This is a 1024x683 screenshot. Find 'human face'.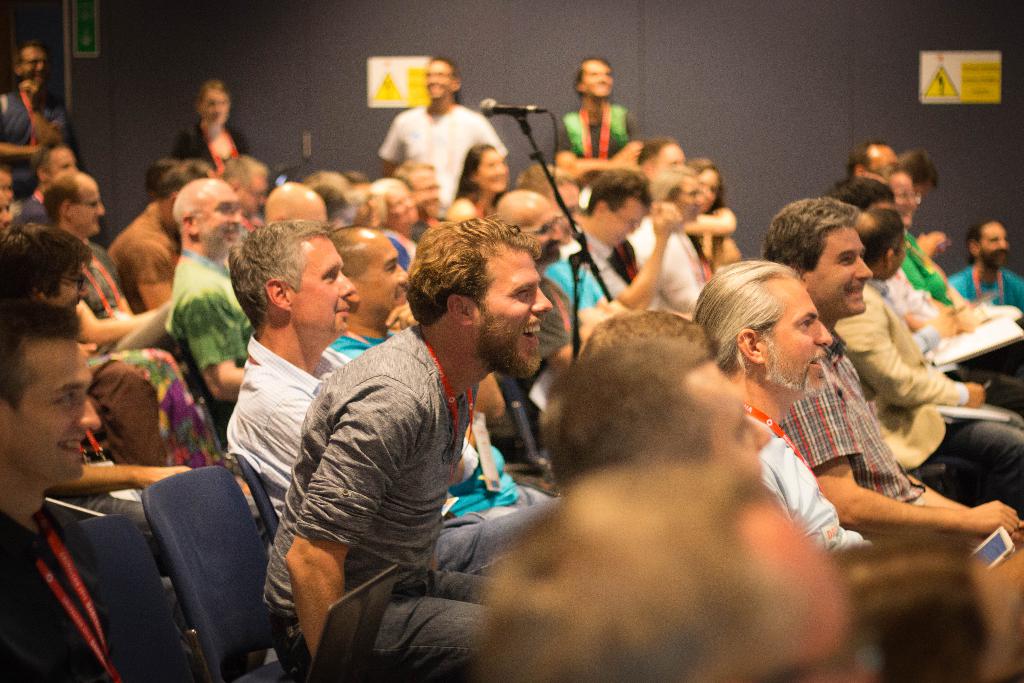
Bounding box: (798, 227, 872, 319).
